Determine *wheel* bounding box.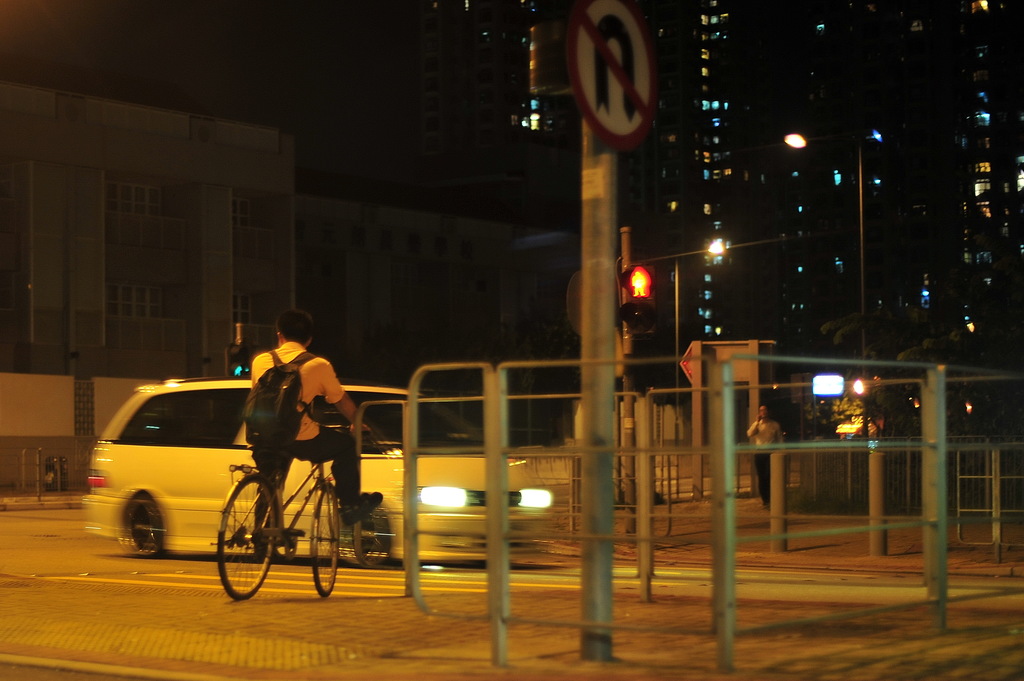
Determined: [x1=349, y1=502, x2=391, y2=567].
